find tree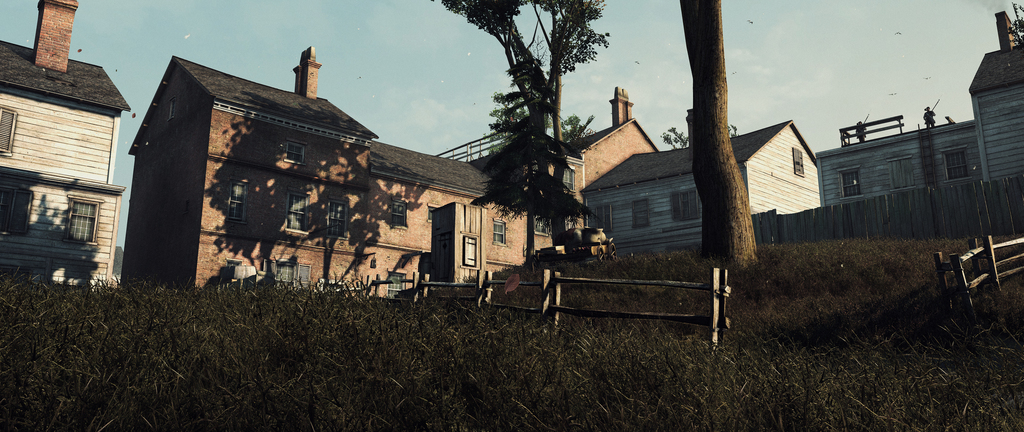
[458,4,606,296]
